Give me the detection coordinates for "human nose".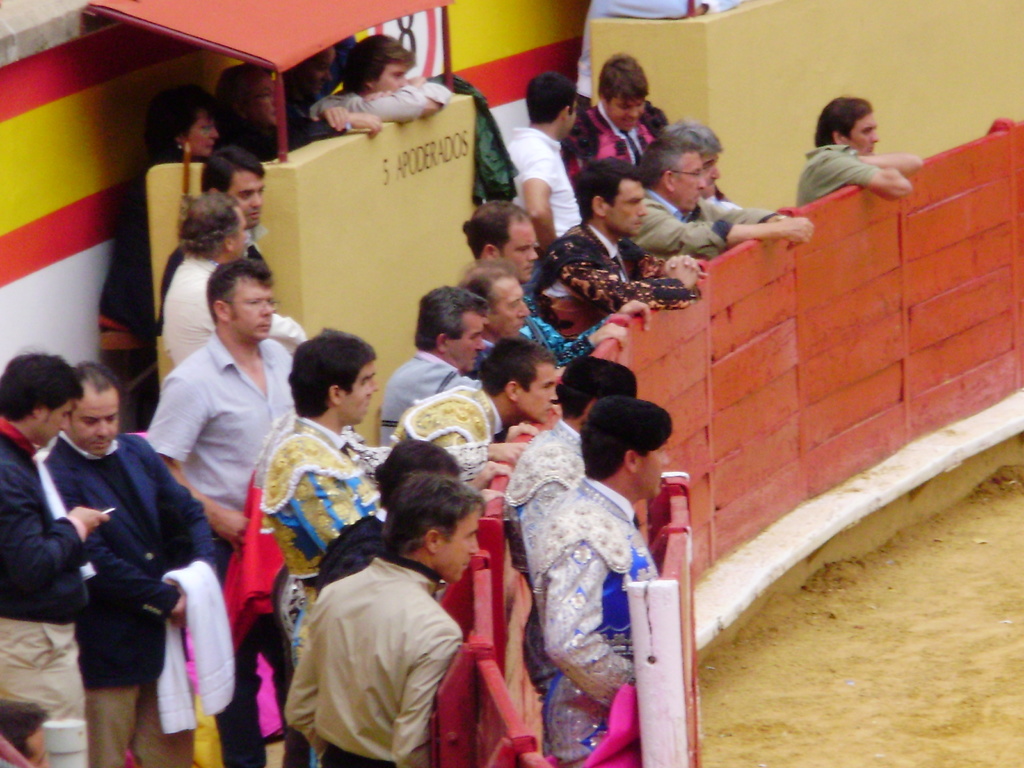
711, 164, 721, 185.
